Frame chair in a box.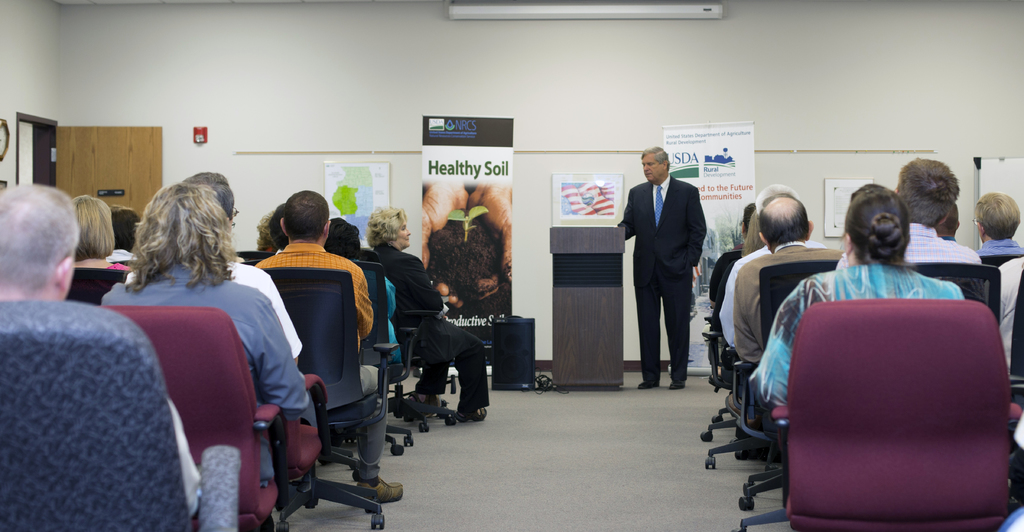
{"left": 906, "top": 257, "right": 1004, "bottom": 337}.
